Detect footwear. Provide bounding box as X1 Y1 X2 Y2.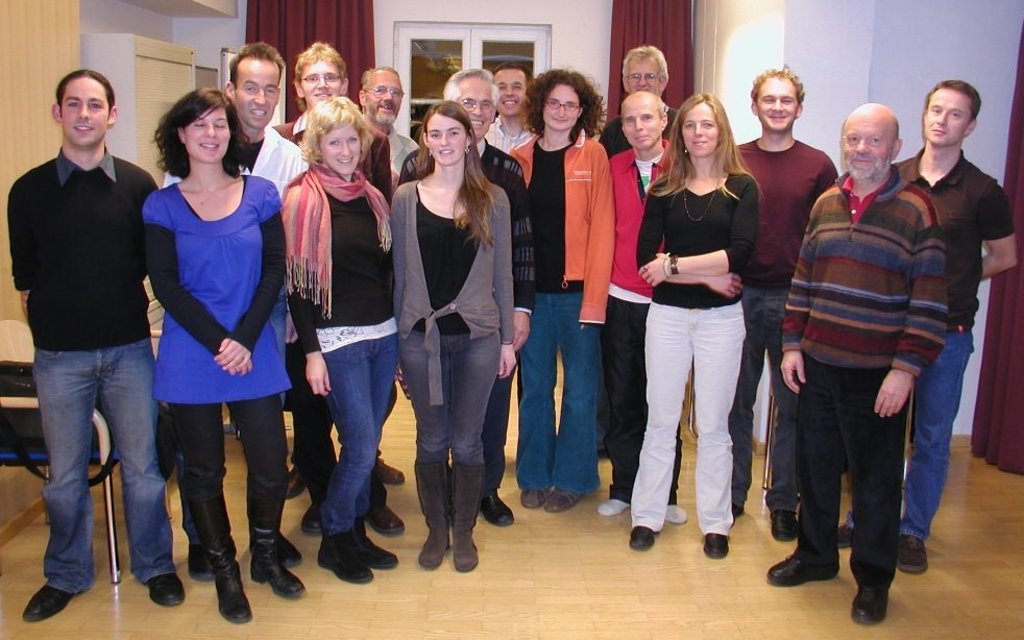
834 517 858 549.
